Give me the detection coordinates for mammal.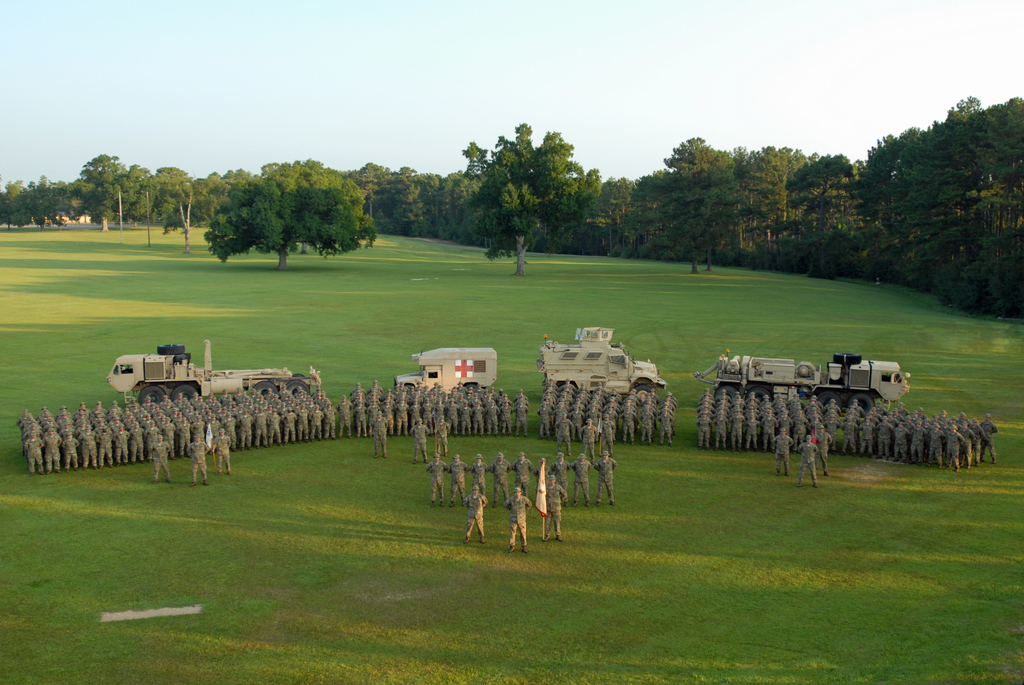
(left=511, top=454, right=530, bottom=500).
